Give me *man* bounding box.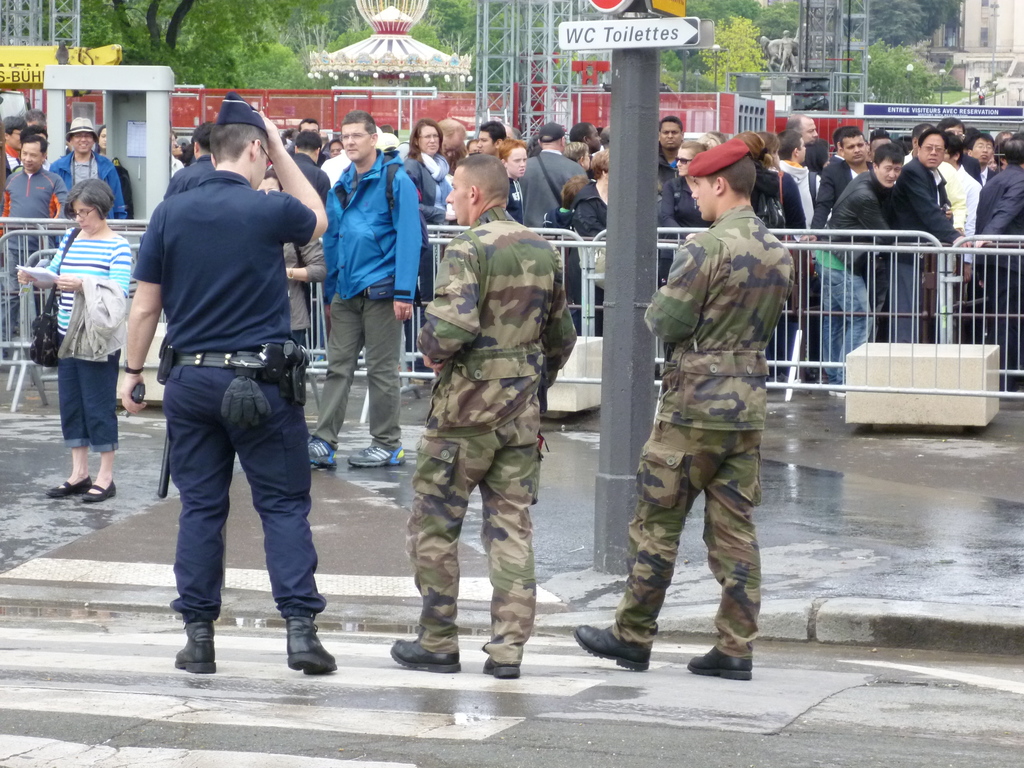
BBox(118, 100, 339, 673).
